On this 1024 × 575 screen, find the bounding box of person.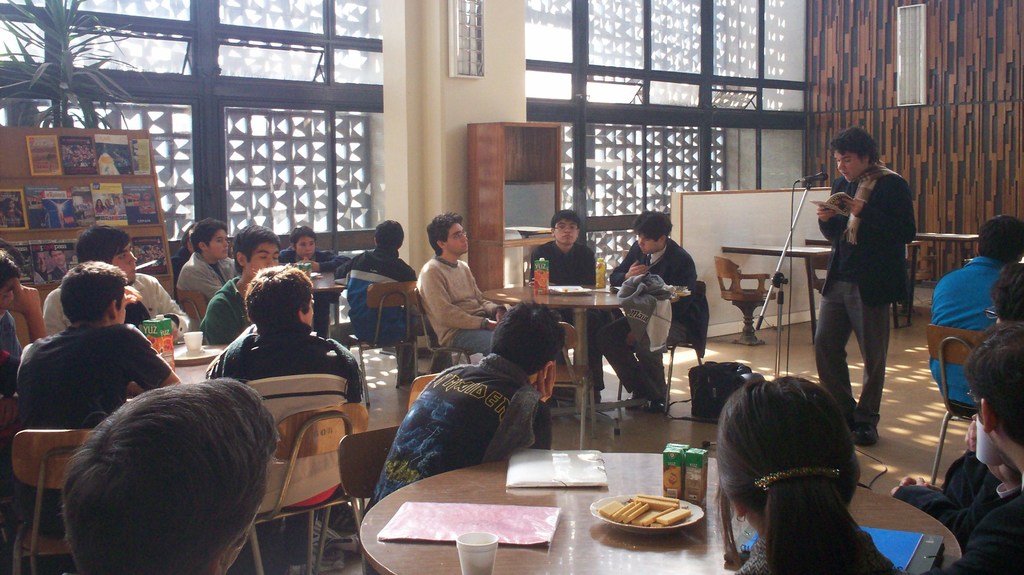
Bounding box: 193/219/282/352.
